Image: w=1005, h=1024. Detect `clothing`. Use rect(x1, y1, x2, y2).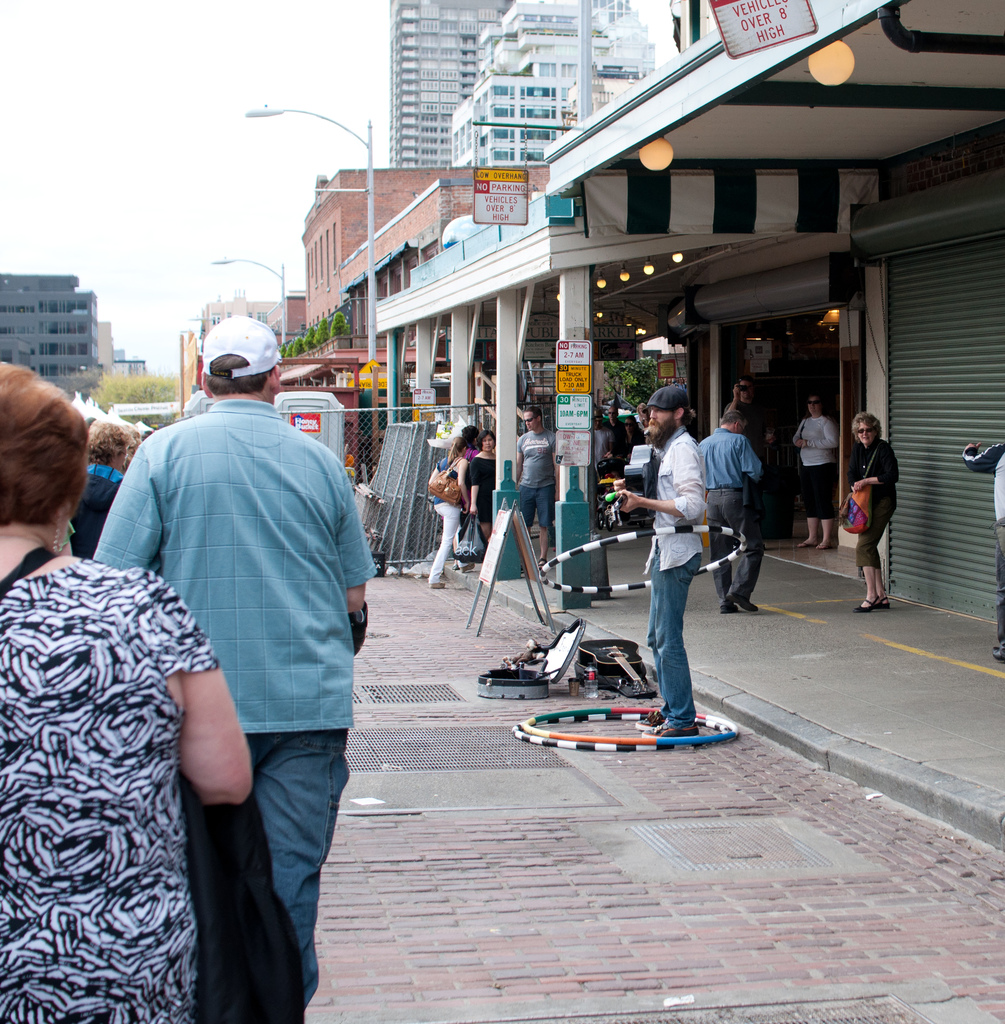
rect(63, 332, 380, 993).
